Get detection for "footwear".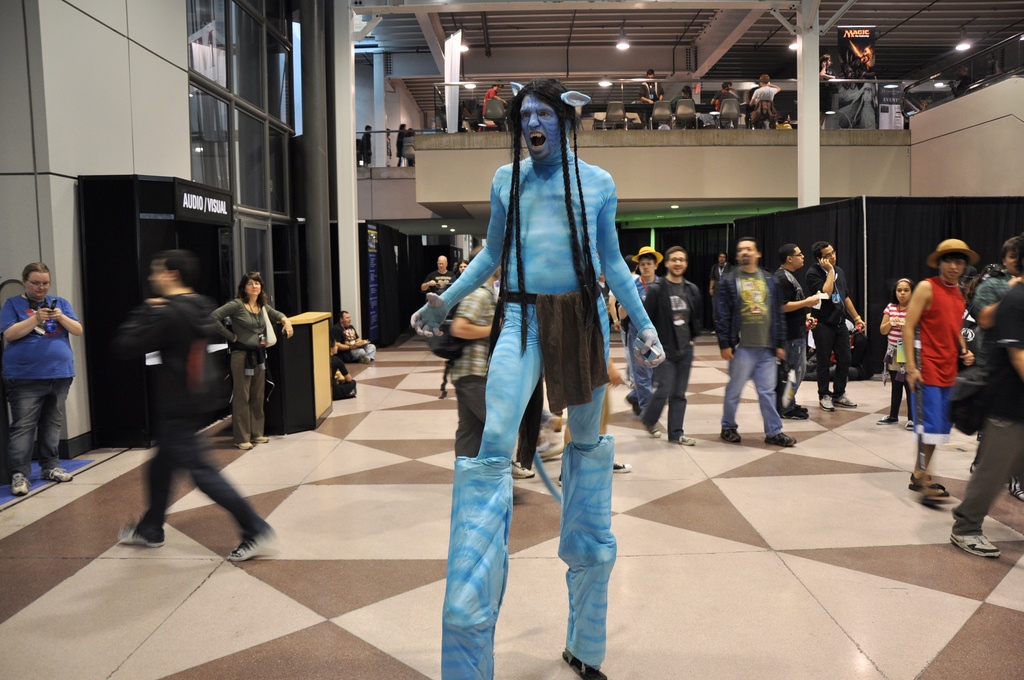
Detection: {"x1": 536, "y1": 442, "x2": 568, "y2": 458}.
